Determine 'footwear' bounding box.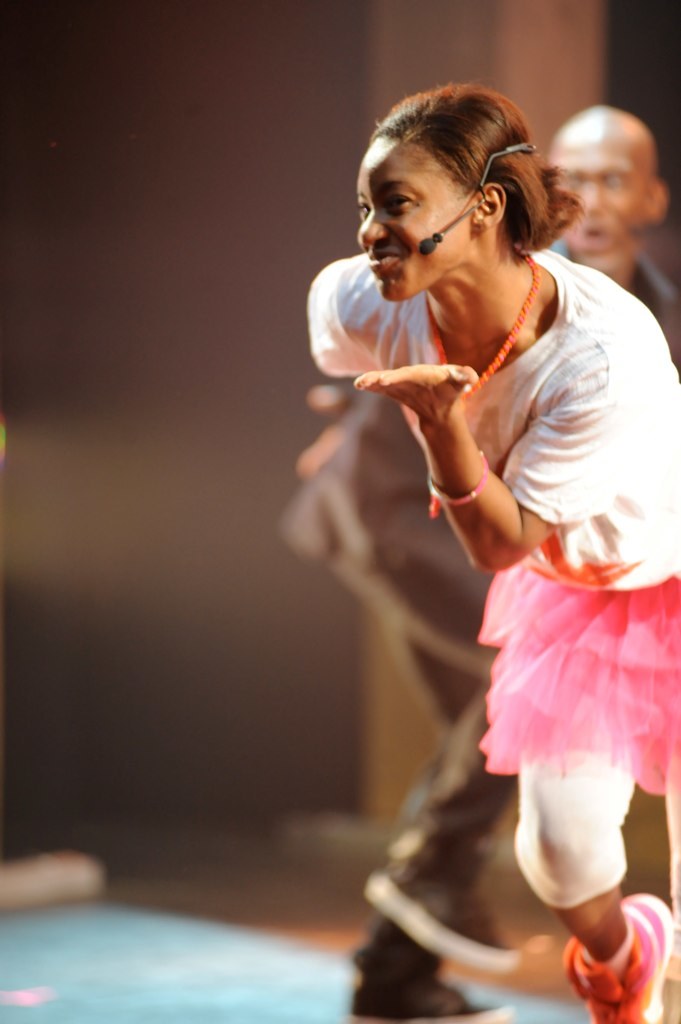
Determined: box=[362, 852, 520, 977].
